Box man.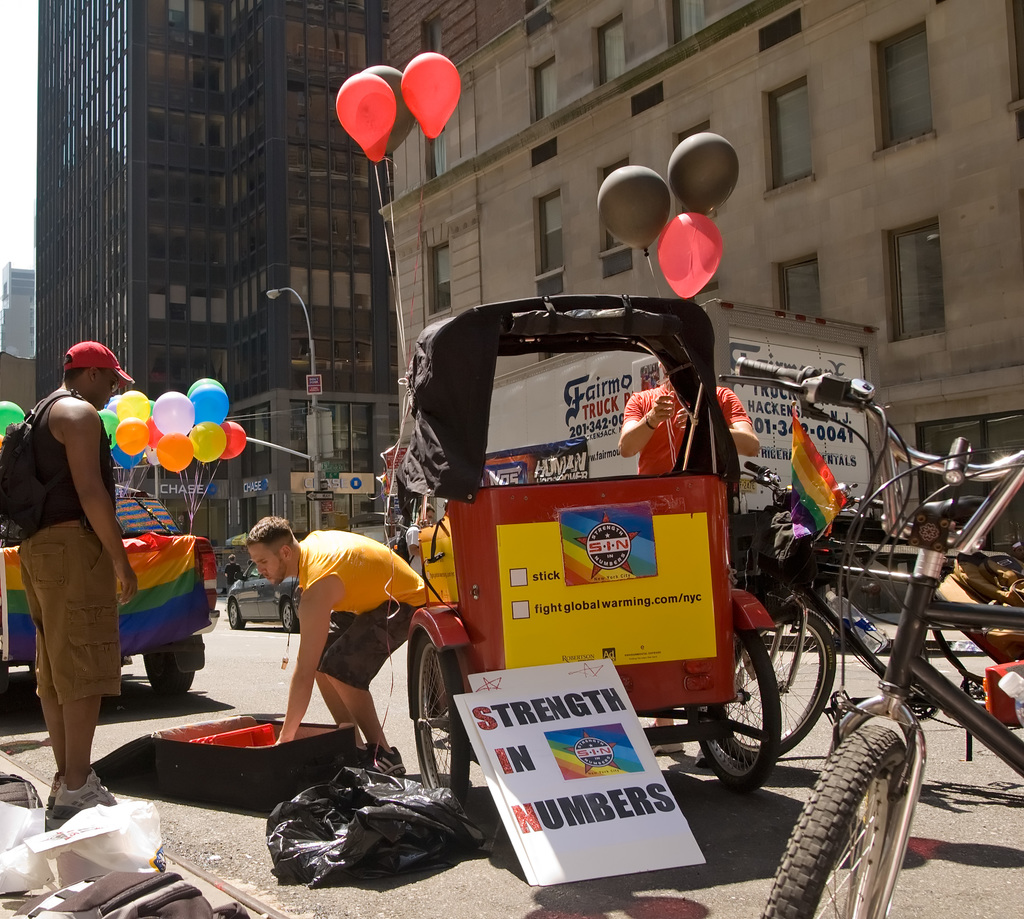
select_region(224, 554, 241, 590).
